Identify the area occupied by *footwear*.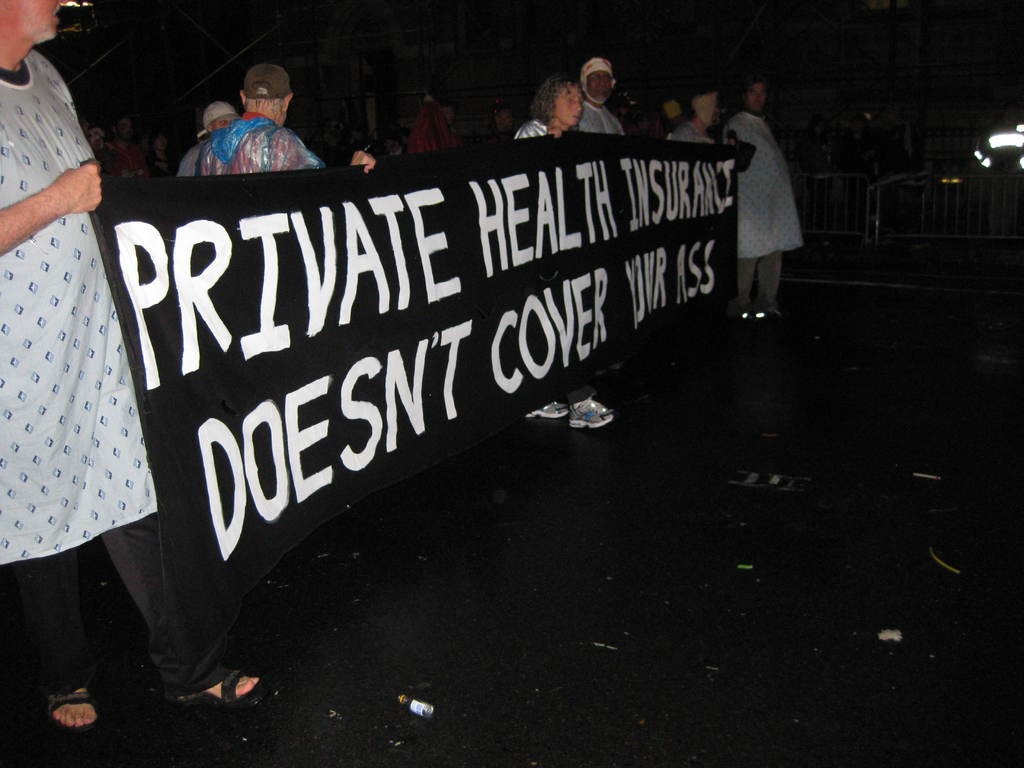
Area: (170, 664, 280, 710).
